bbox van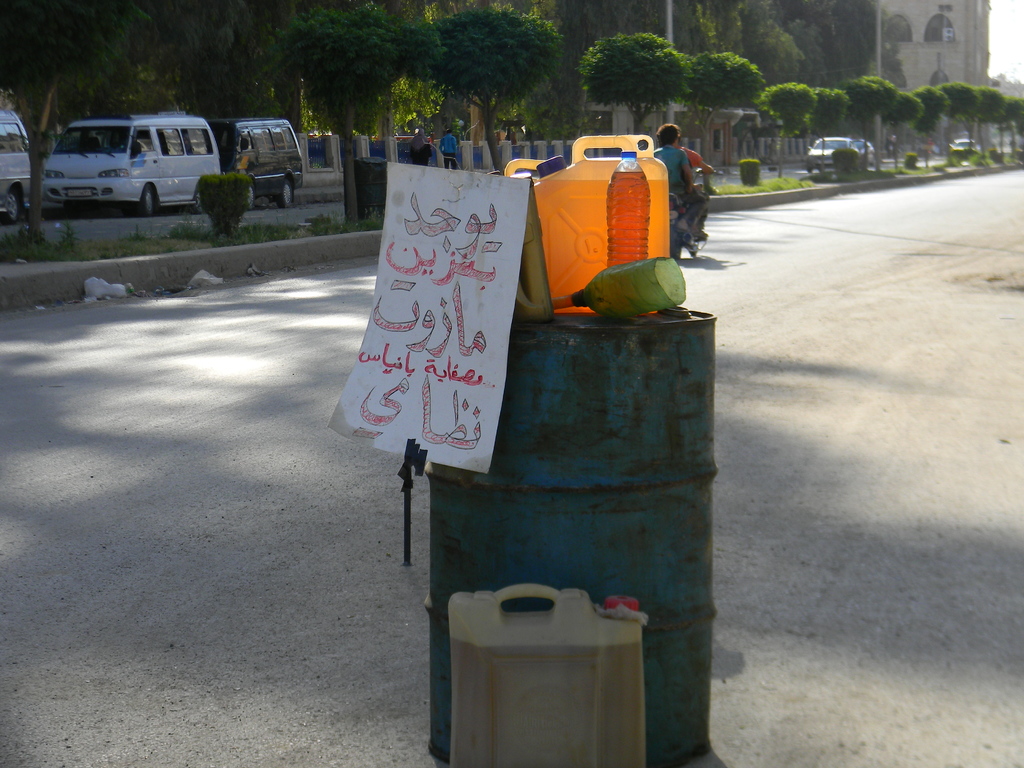
<box>0,105,37,220</box>
